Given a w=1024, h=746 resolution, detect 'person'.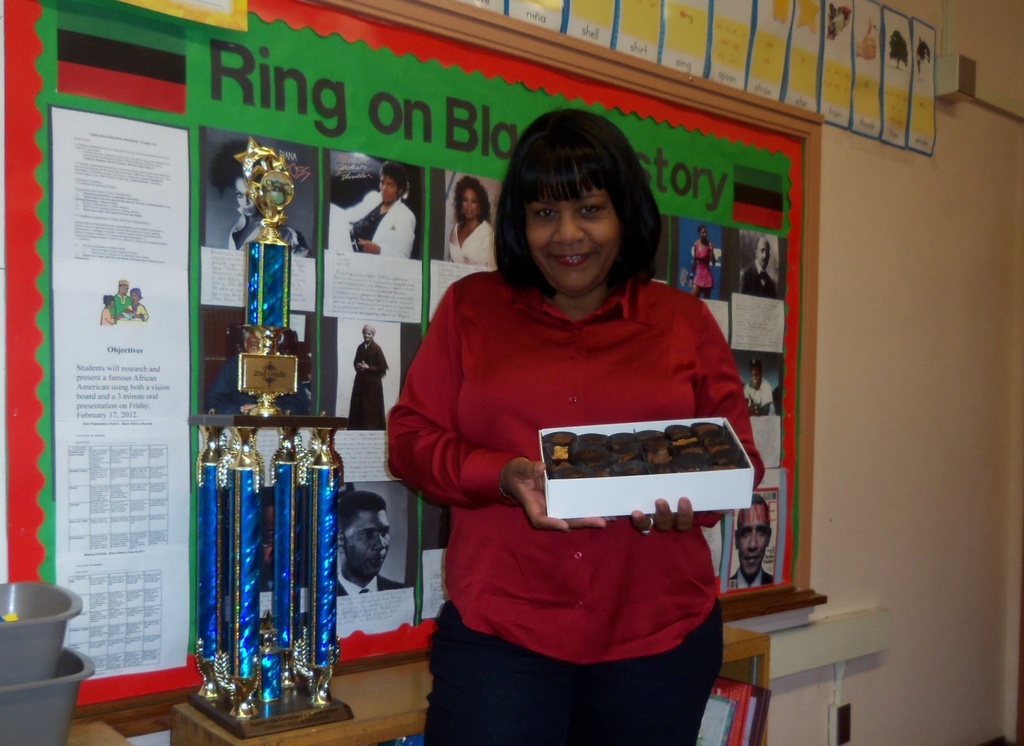
region(740, 353, 787, 419).
